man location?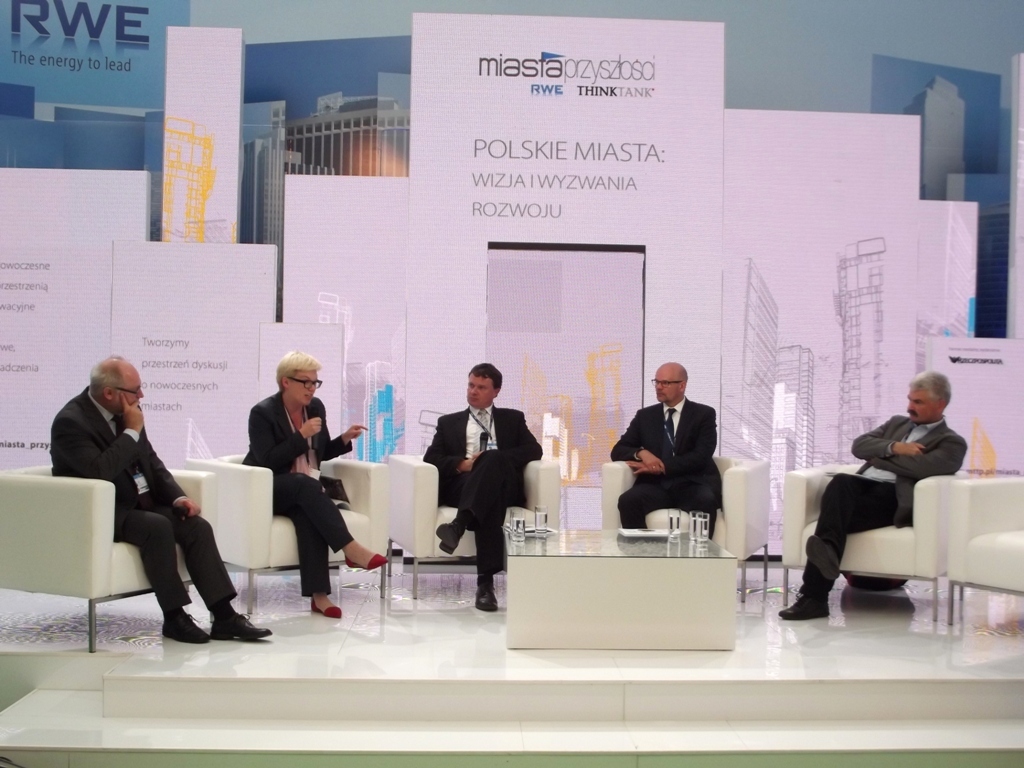
x1=46, y1=352, x2=271, y2=641
